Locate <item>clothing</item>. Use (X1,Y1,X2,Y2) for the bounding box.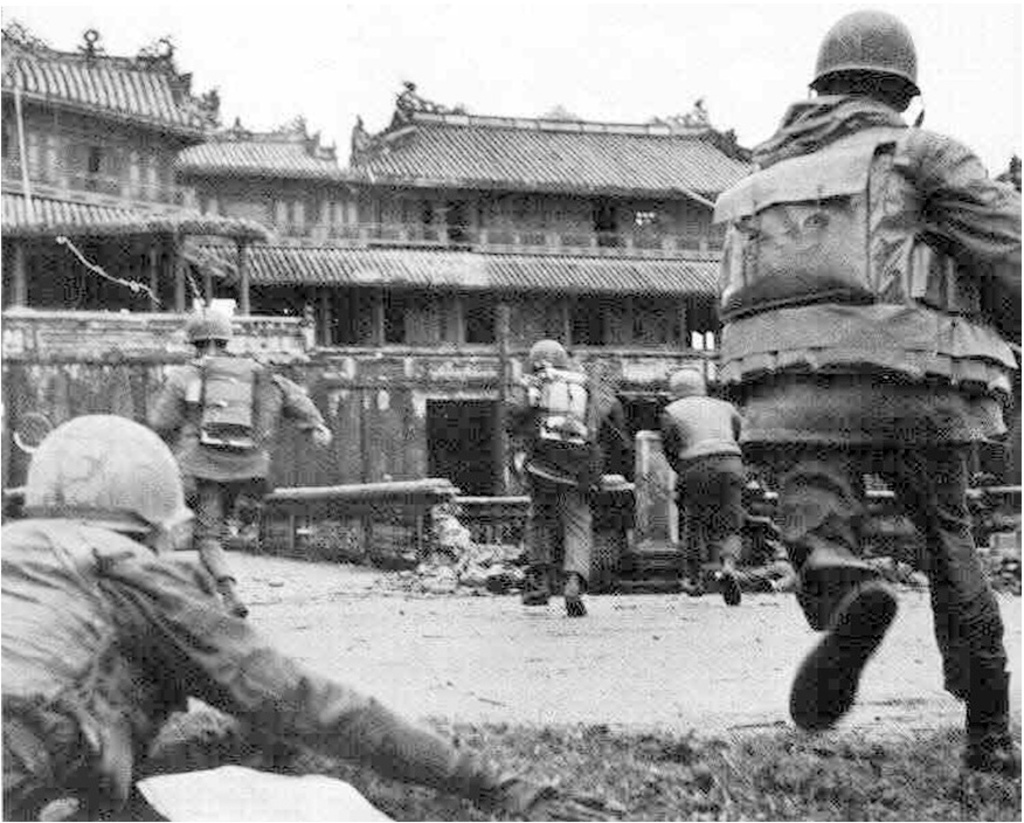
(712,91,1023,700).
